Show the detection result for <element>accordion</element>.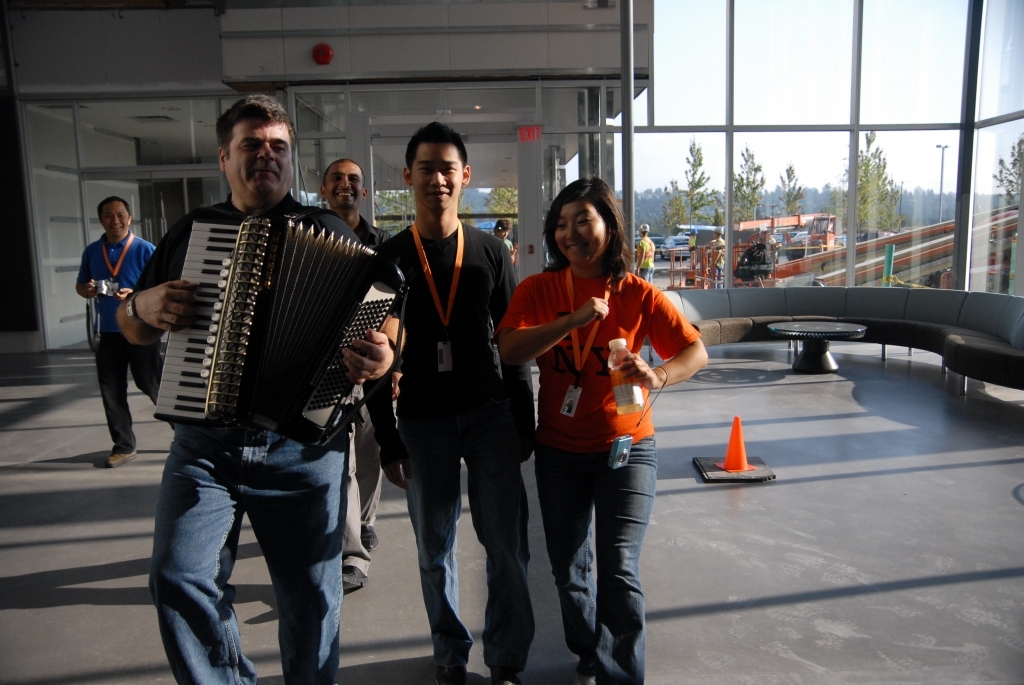
132/184/383/454.
